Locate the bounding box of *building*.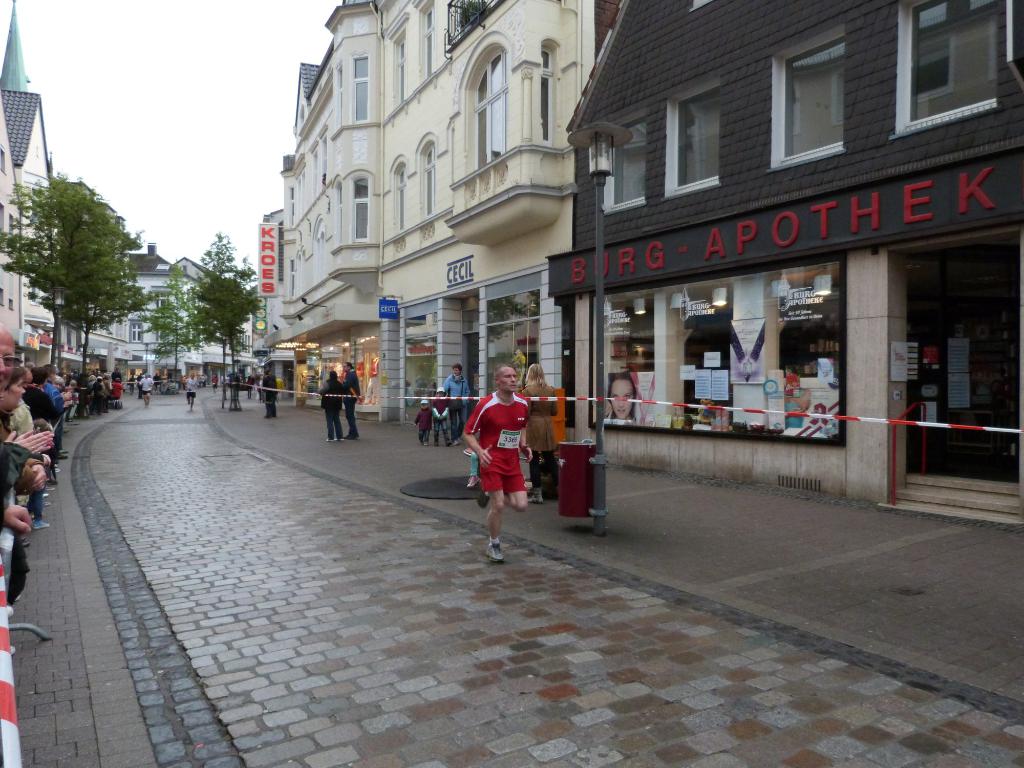
Bounding box: Rect(105, 239, 255, 387).
